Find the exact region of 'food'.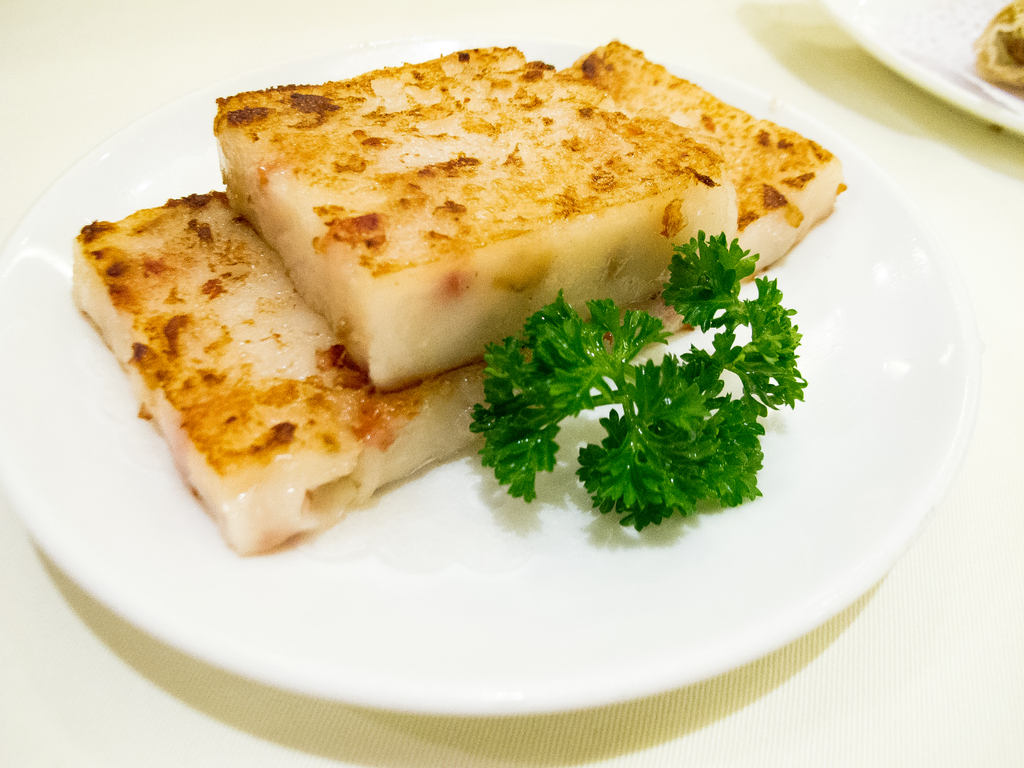
Exact region: x1=959, y1=0, x2=1023, y2=87.
